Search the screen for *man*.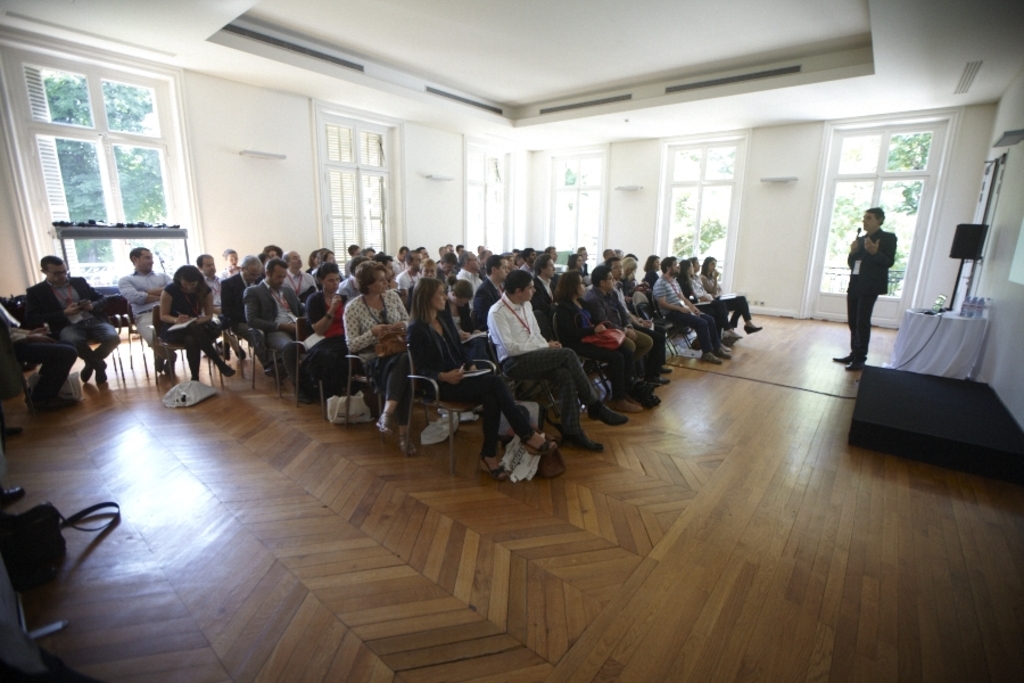
Found at 487, 269, 627, 451.
